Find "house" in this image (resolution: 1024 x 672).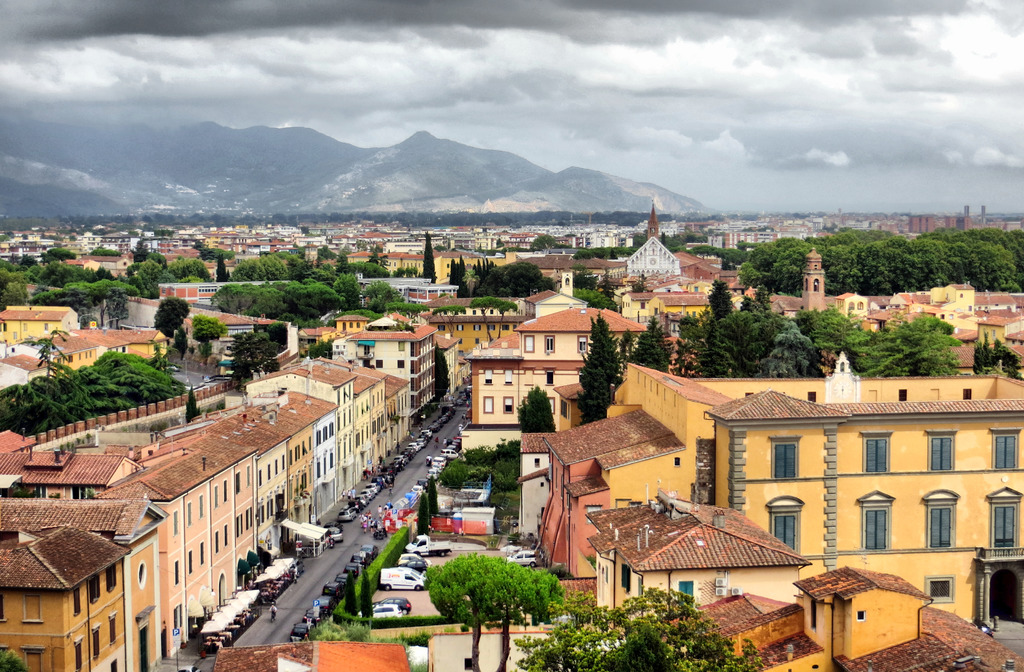
[left=343, top=314, right=440, bottom=427].
